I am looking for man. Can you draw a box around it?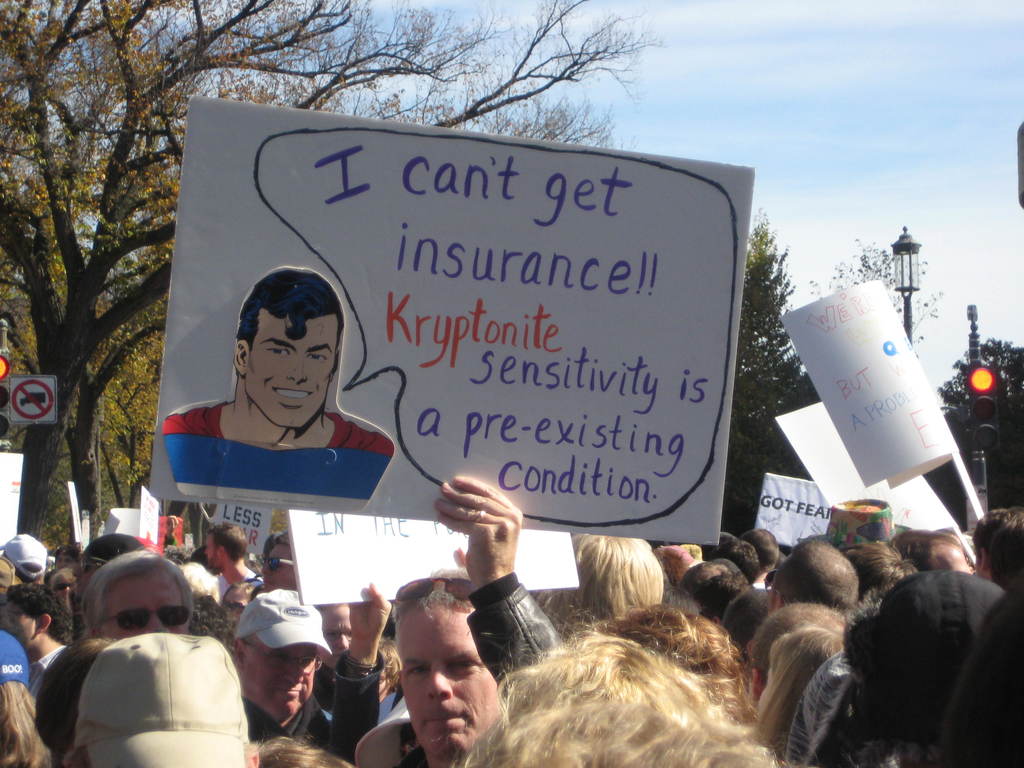
Sure, the bounding box is crop(890, 526, 968, 578).
